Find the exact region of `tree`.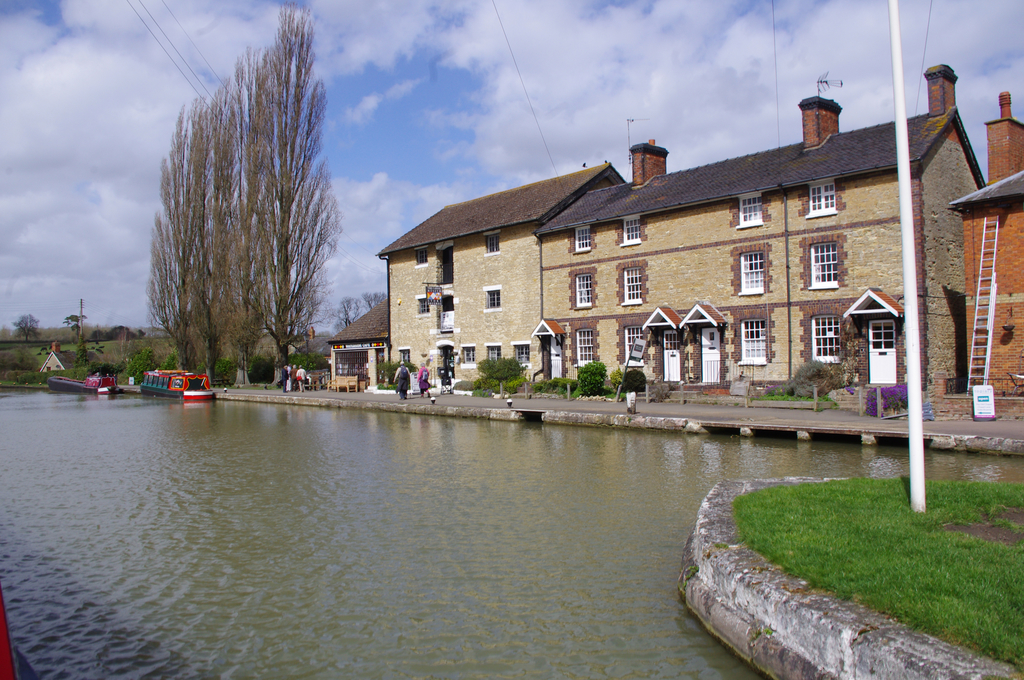
Exact region: region(360, 291, 388, 314).
